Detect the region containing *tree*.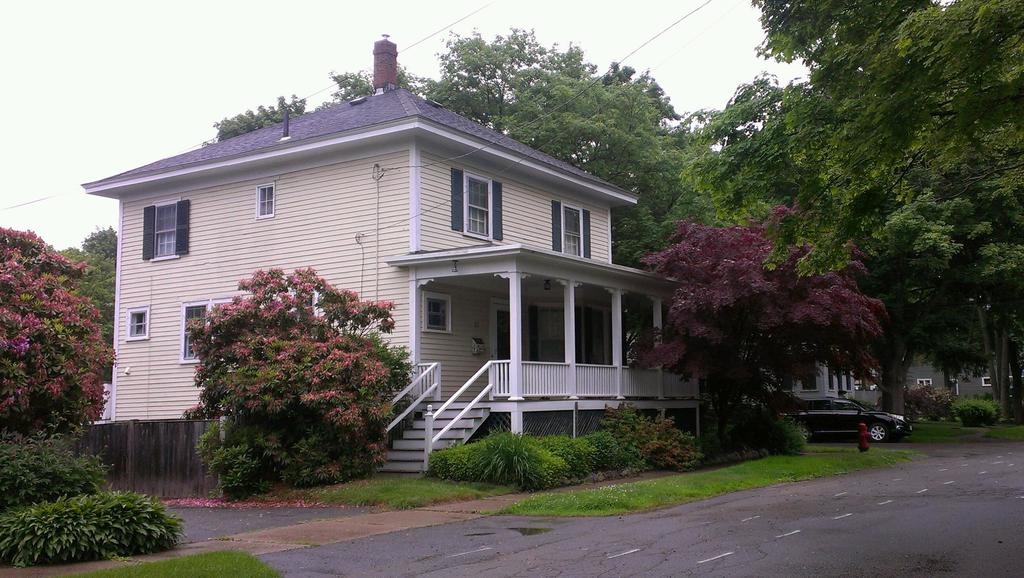
l=677, t=0, r=1023, b=488.
